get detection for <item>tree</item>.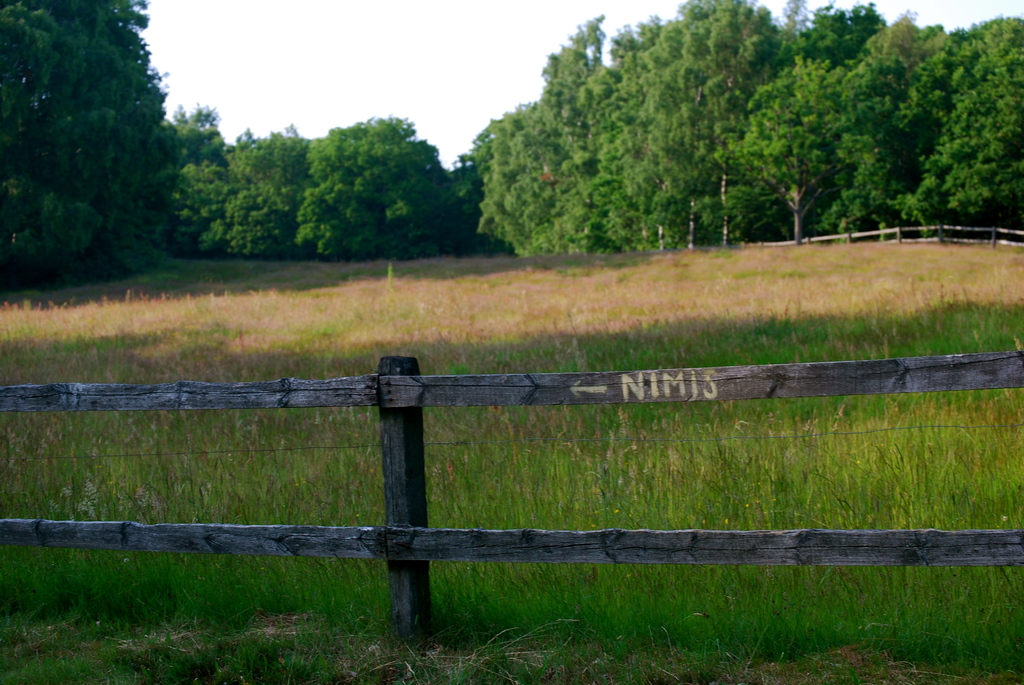
Detection: 161 131 218 245.
